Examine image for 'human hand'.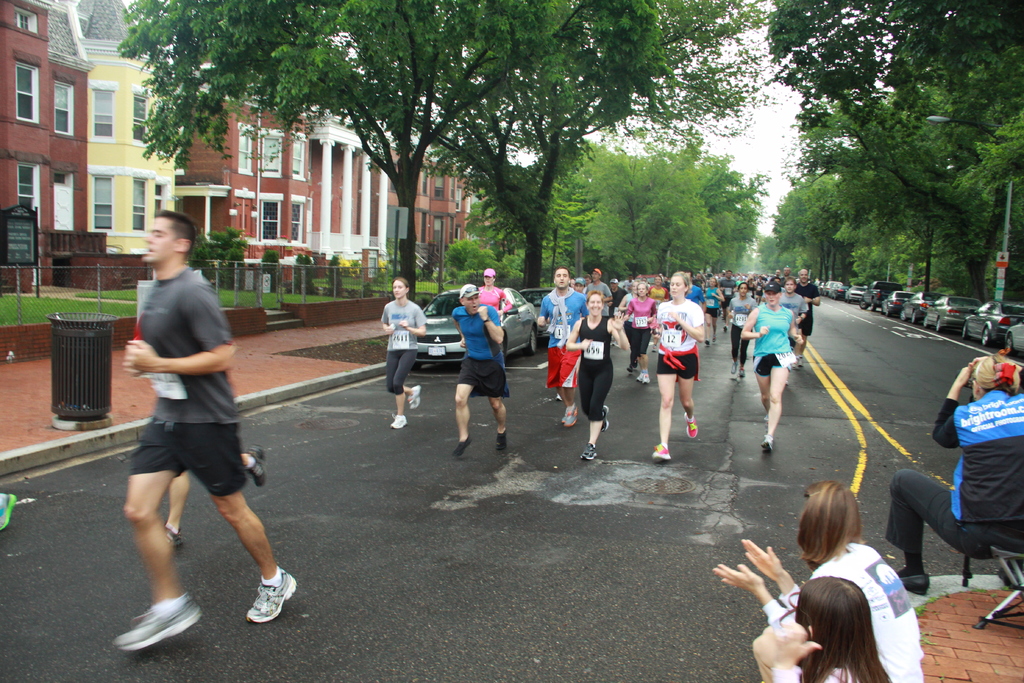
Examination result: [left=708, top=289, right=716, bottom=298].
